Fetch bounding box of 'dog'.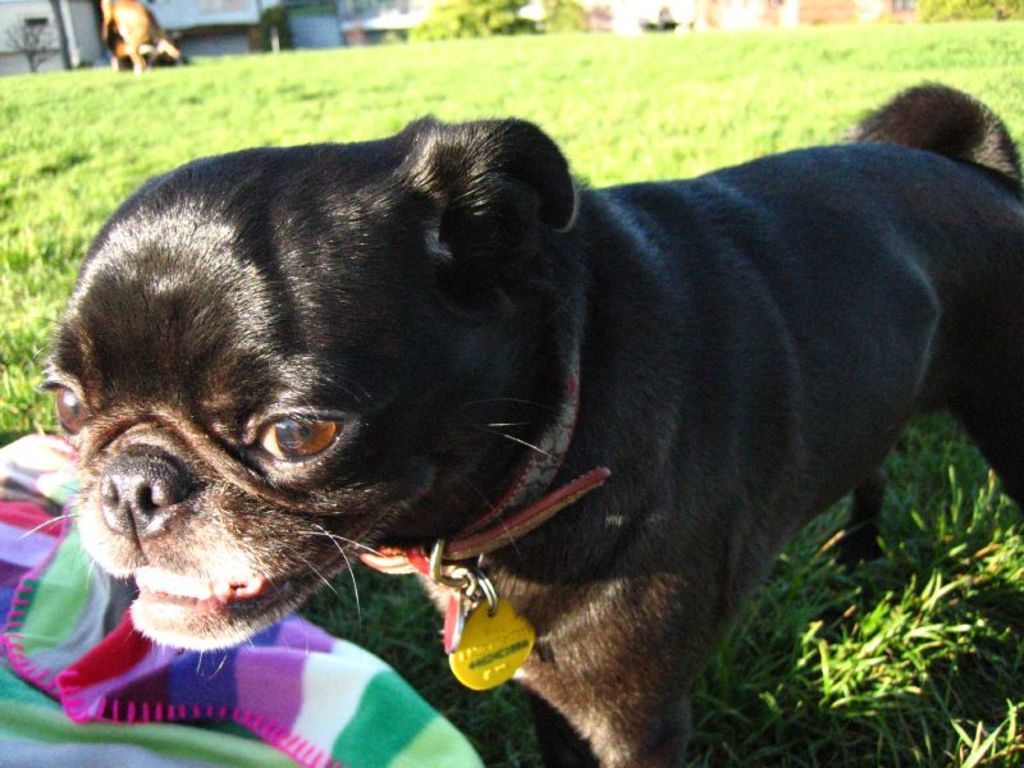
Bbox: region(101, 0, 191, 76).
